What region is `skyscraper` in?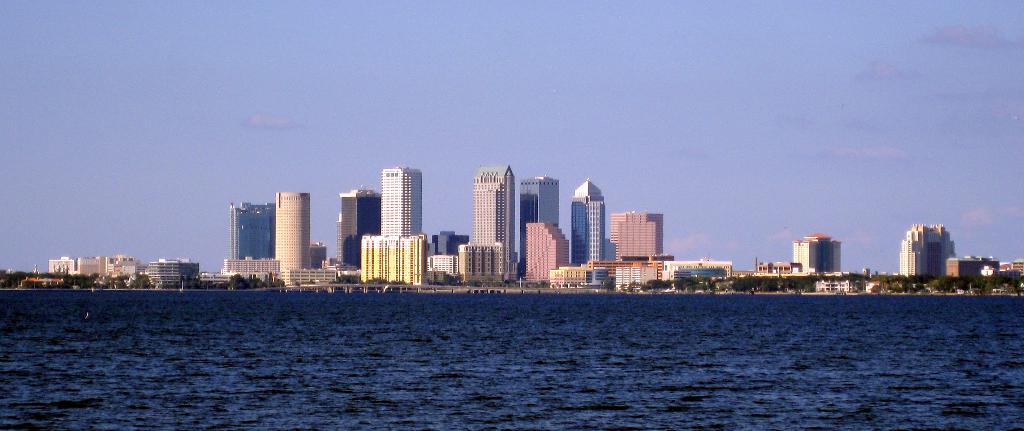
227:198:275:278.
